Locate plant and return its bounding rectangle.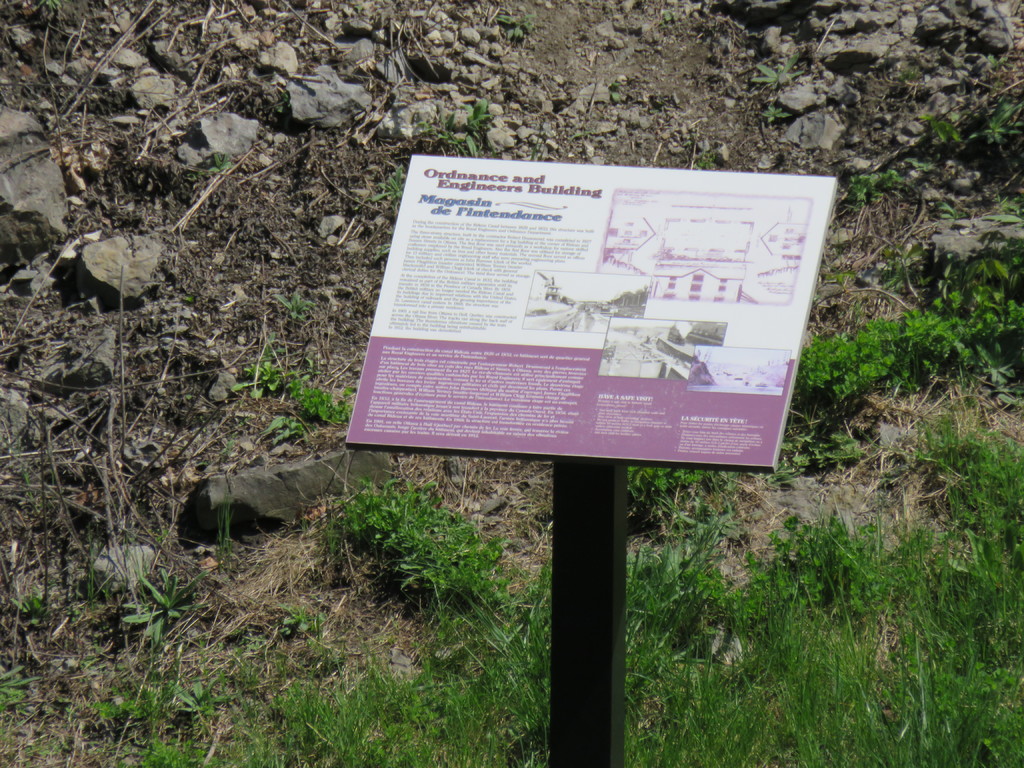
(294,381,344,424).
